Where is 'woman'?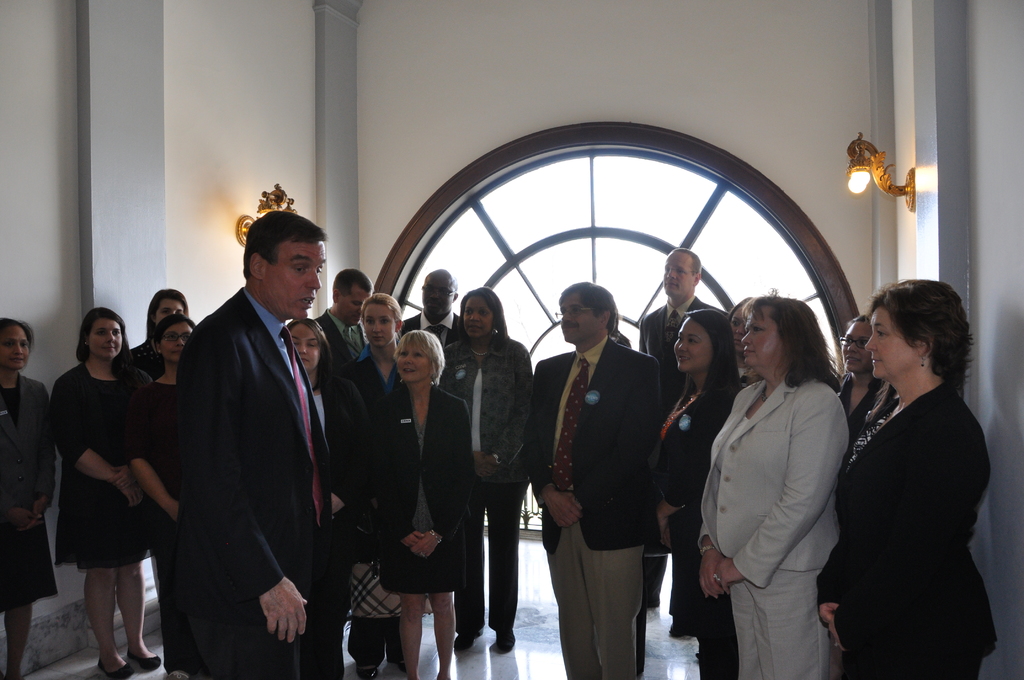
{"left": 283, "top": 313, "right": 362, "bottom": 523}.
